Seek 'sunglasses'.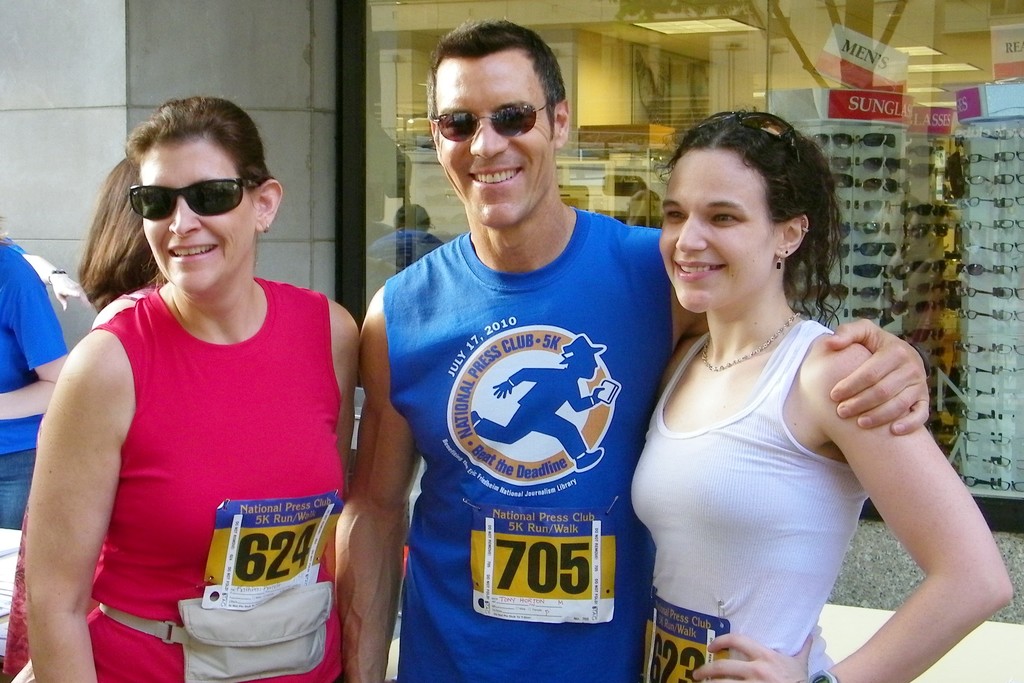
left=905, top=220, right=947, bottom=240.
